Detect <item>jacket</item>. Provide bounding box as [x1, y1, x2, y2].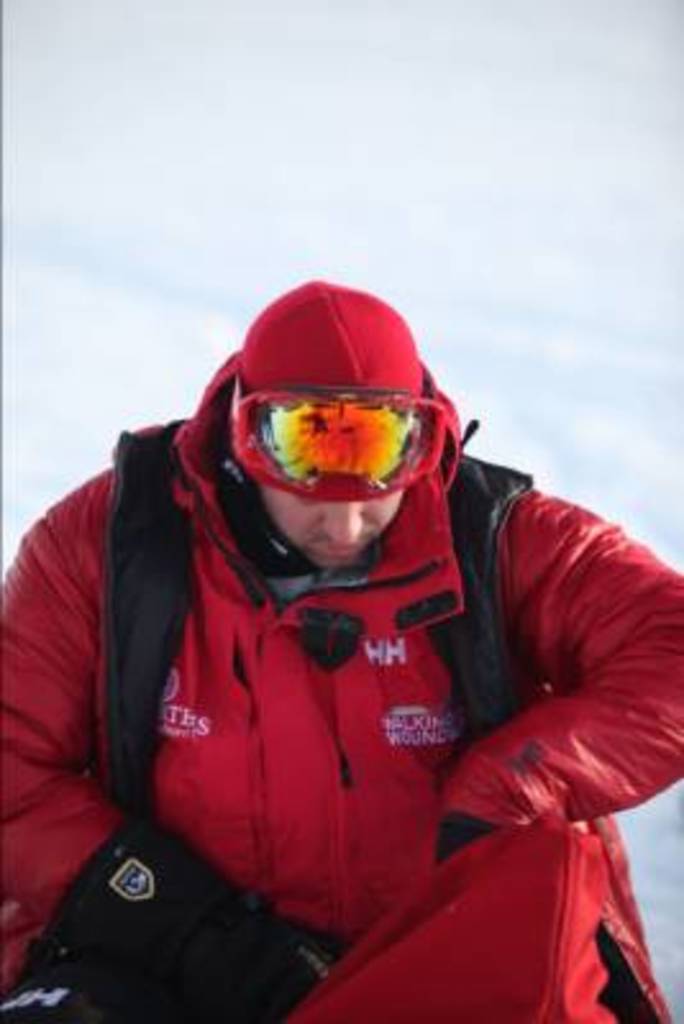
[0, 356, 681, 1021].
